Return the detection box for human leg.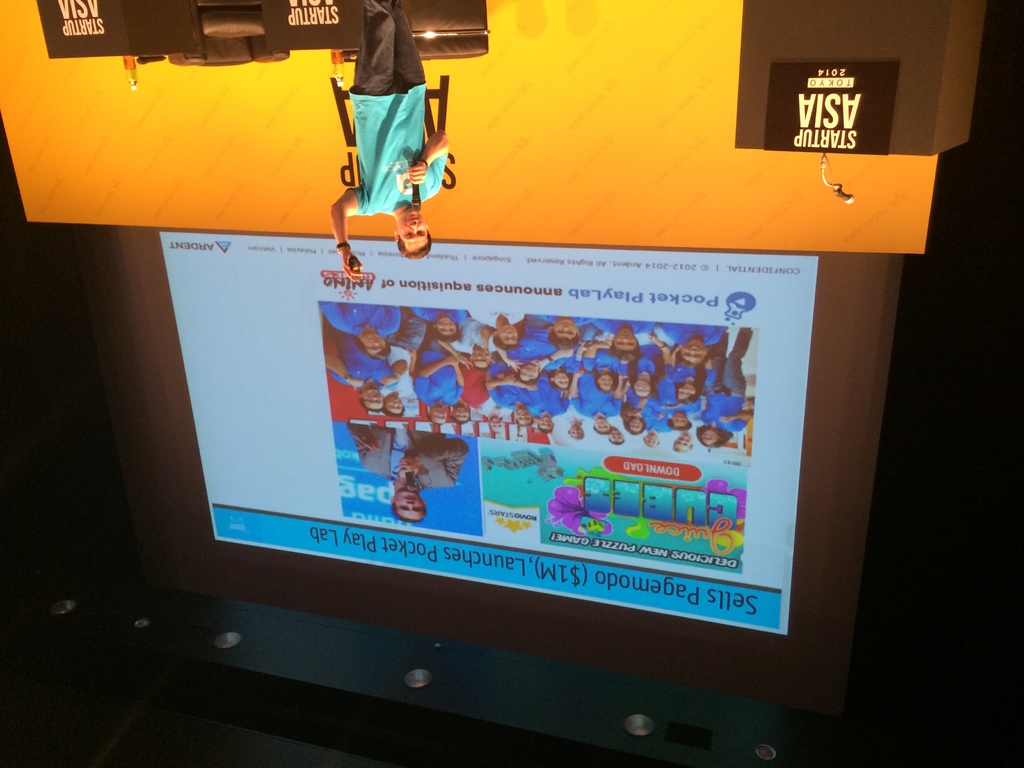
394/1/424/98.
